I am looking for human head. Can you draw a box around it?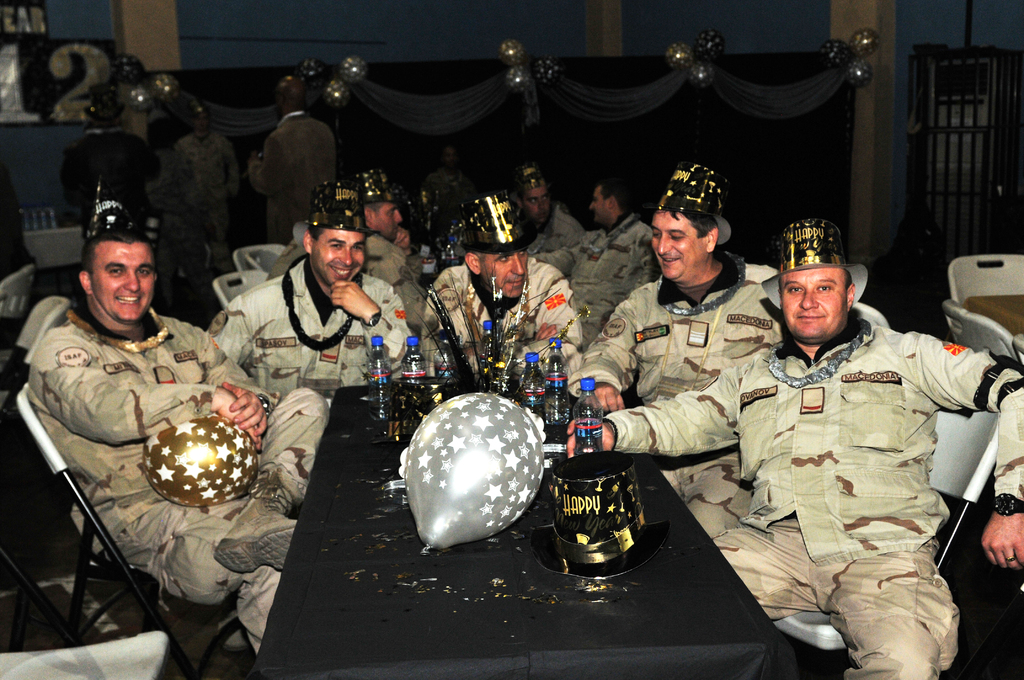
Sure, the bounding box is pyautogui.locateOnScreen(88, 88, 122, 125).
